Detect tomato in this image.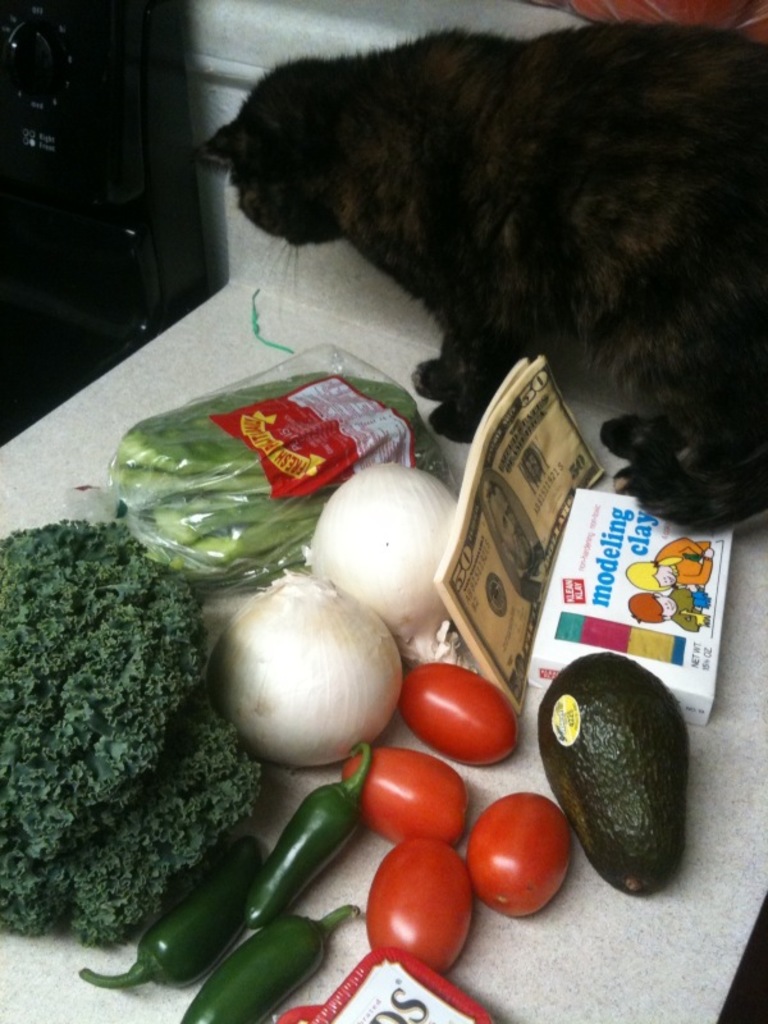
Detection: (x1=471, y1=795, x2=571, y2=923).
